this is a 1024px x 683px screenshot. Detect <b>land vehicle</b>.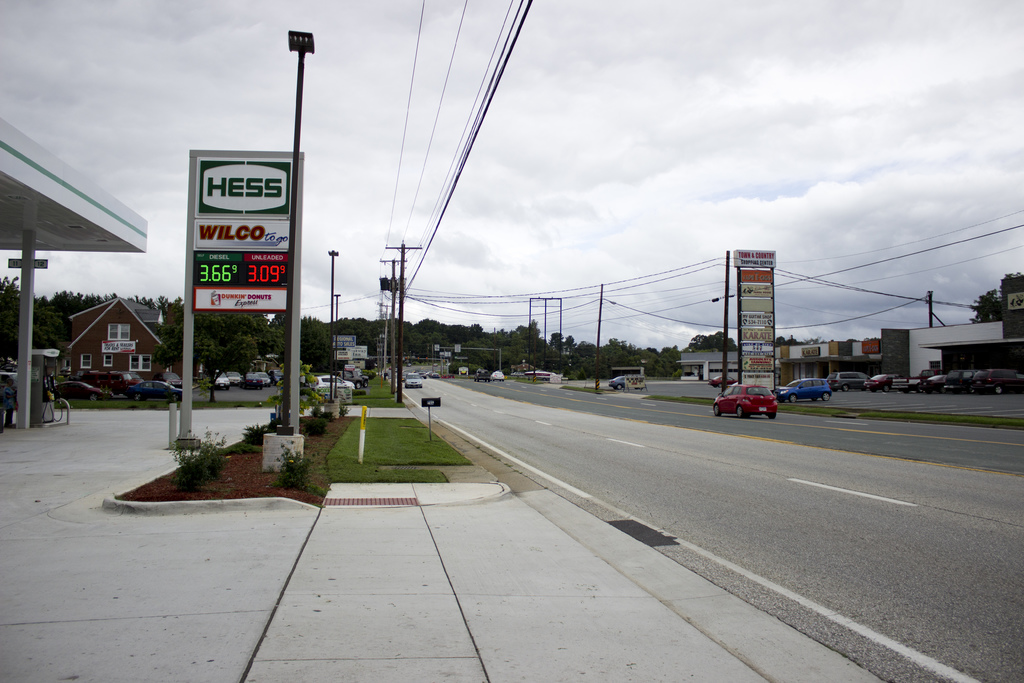
left=863, top=371, right=903, bottom=392.
